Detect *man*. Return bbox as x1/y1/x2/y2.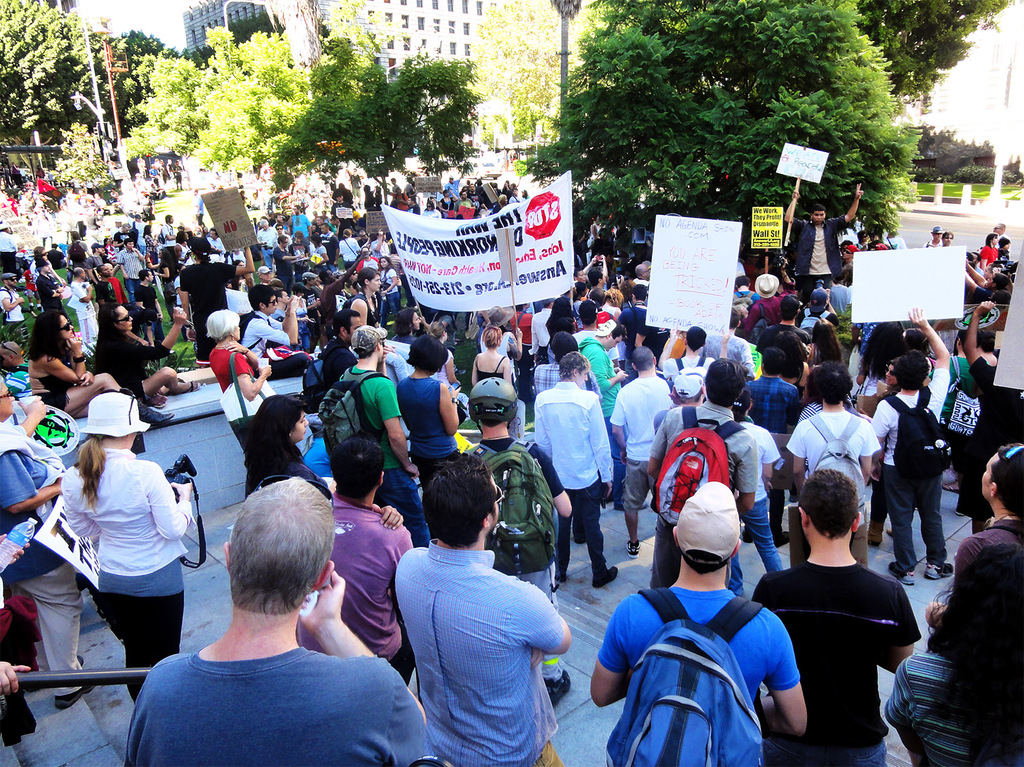
782/182/862/291.
